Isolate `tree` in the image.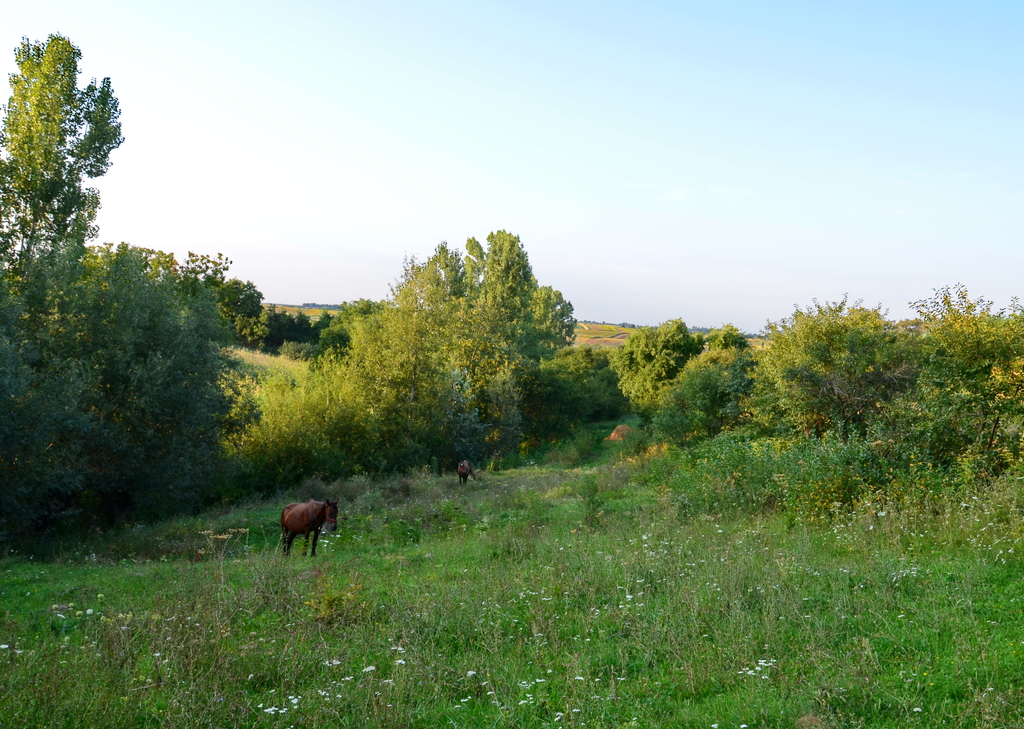
Isolated region: 282 212 614 472.
